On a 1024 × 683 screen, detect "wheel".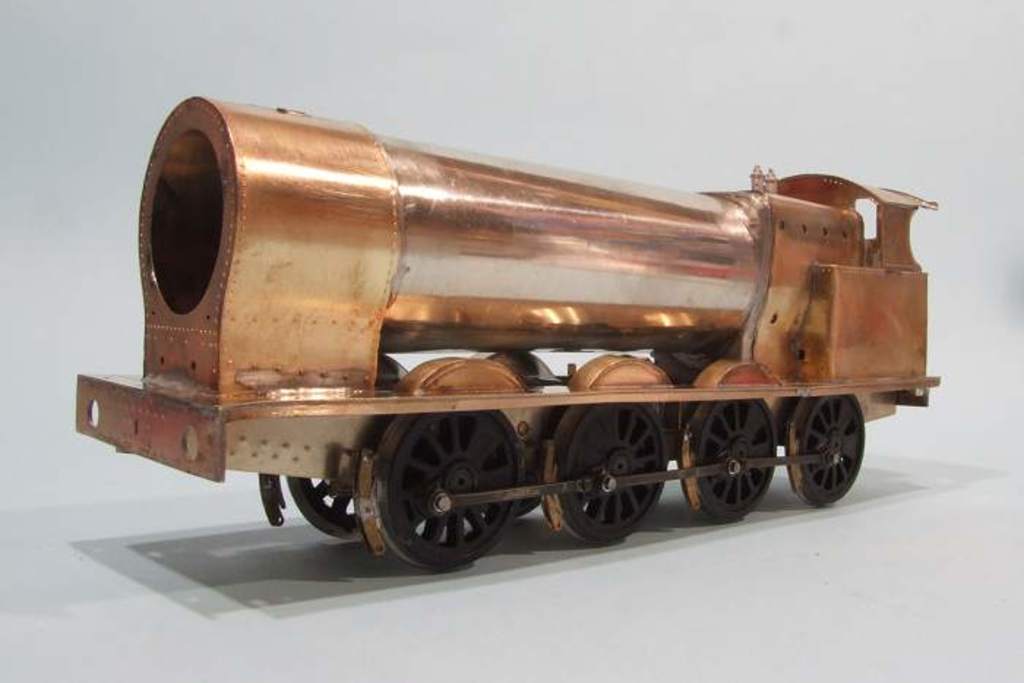
(281,472,376,540).
